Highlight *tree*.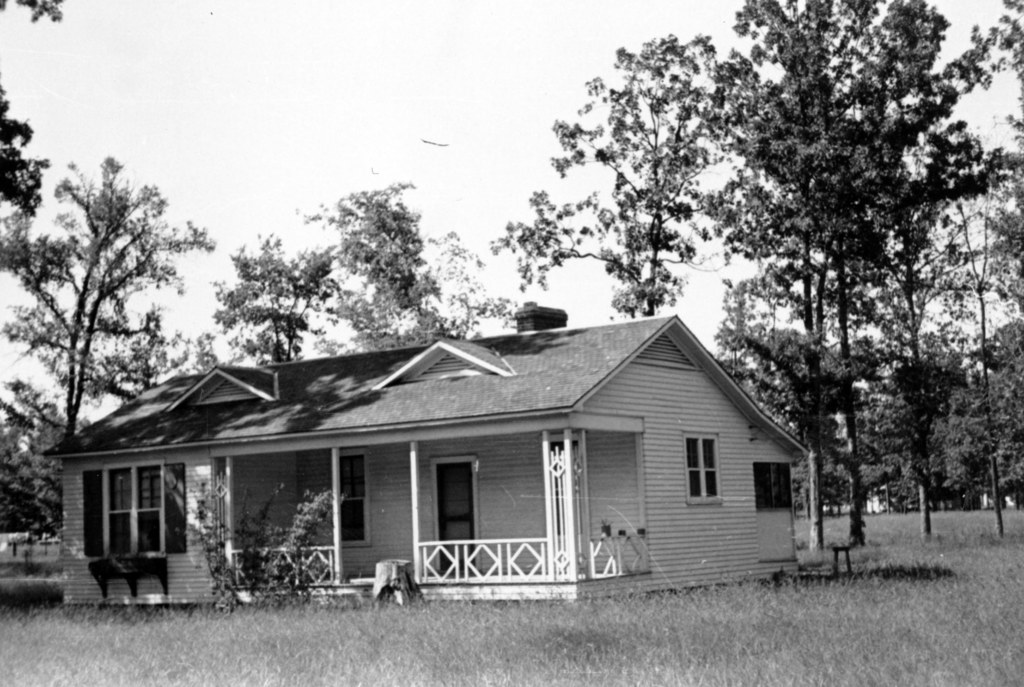
Highlighted region: {"x1": 220, "y1": 227, "x2": 320, "y2": 371}.
